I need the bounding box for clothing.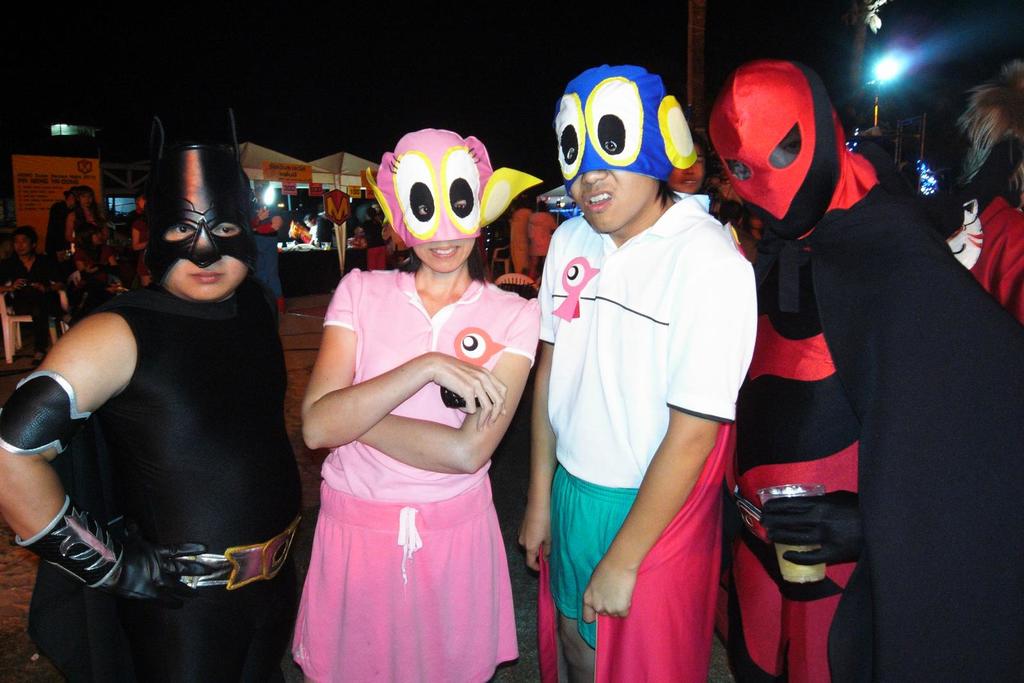
Here it is: select_region(19, 273, 305, 682).
